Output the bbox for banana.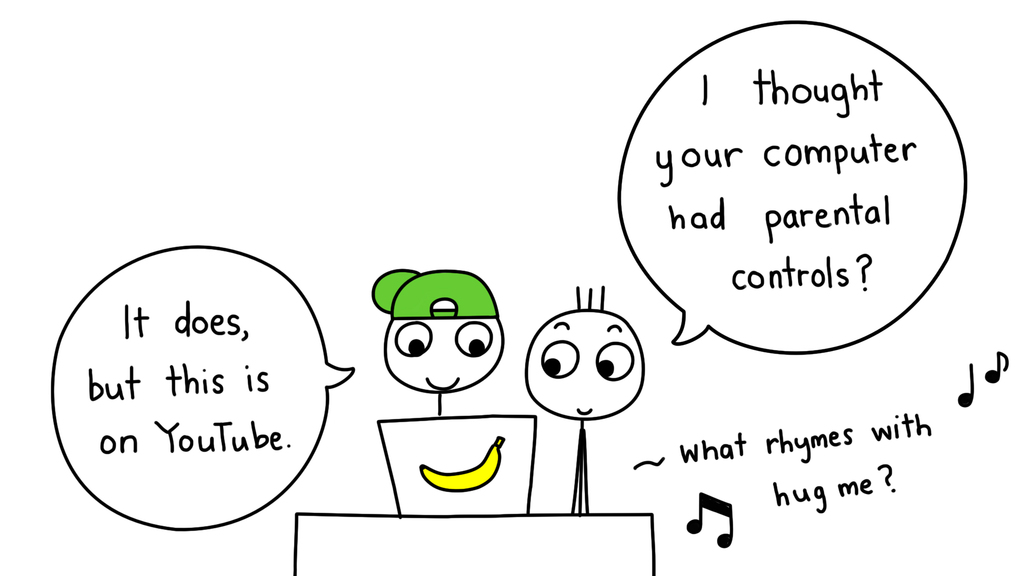
[left=416, top=435, right=501, bottom=490].
